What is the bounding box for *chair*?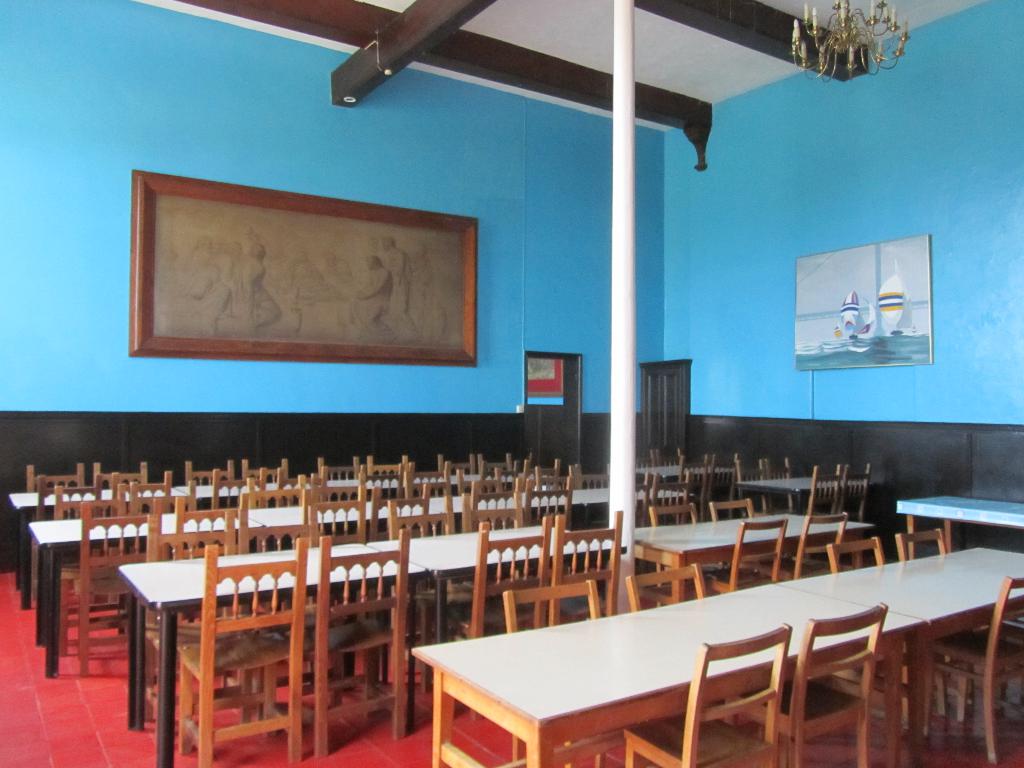
bbox=(260, 534, 410, 759).
